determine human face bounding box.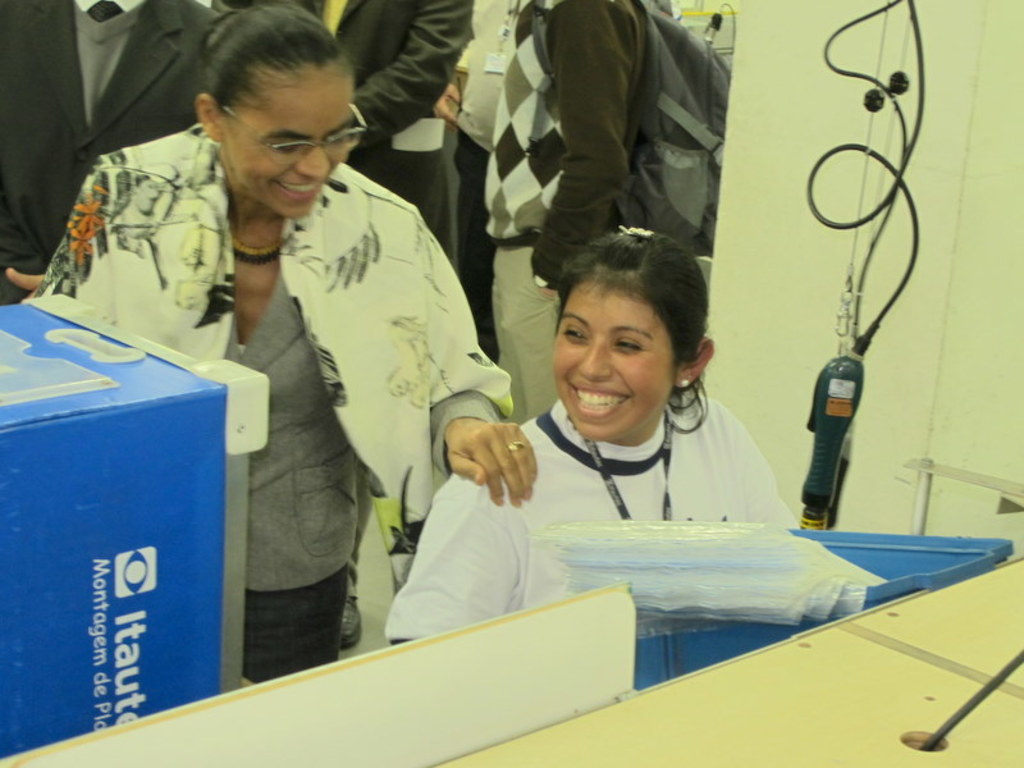
Determined: [left=221, top=69, right=353, bottom=220].
